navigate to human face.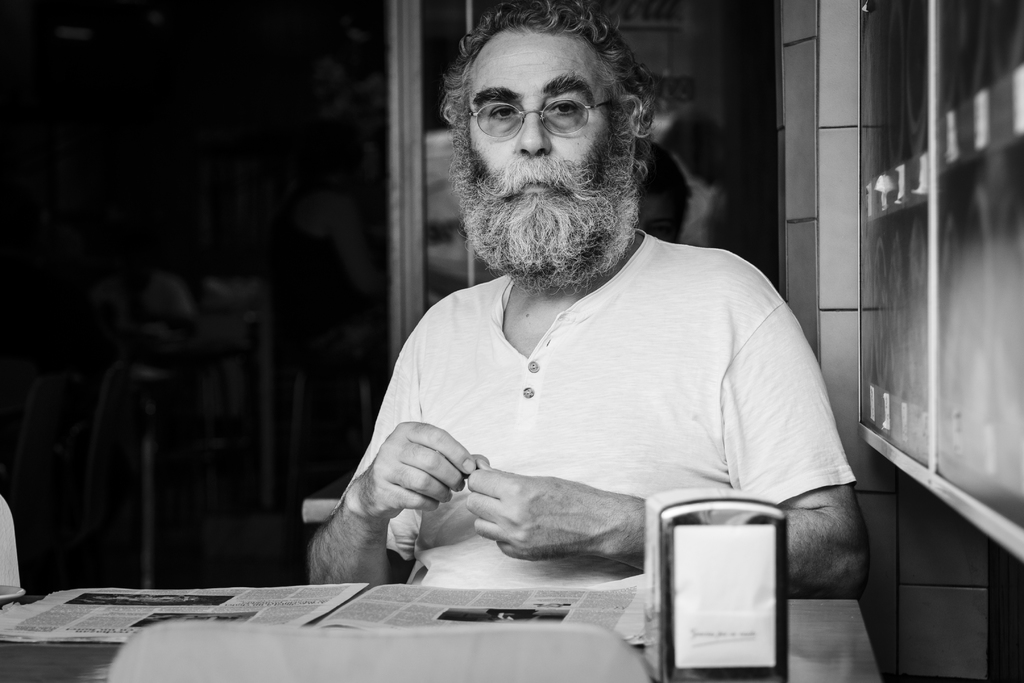
Navigation target: [left=467, top=30, right=623, bottom=238].
